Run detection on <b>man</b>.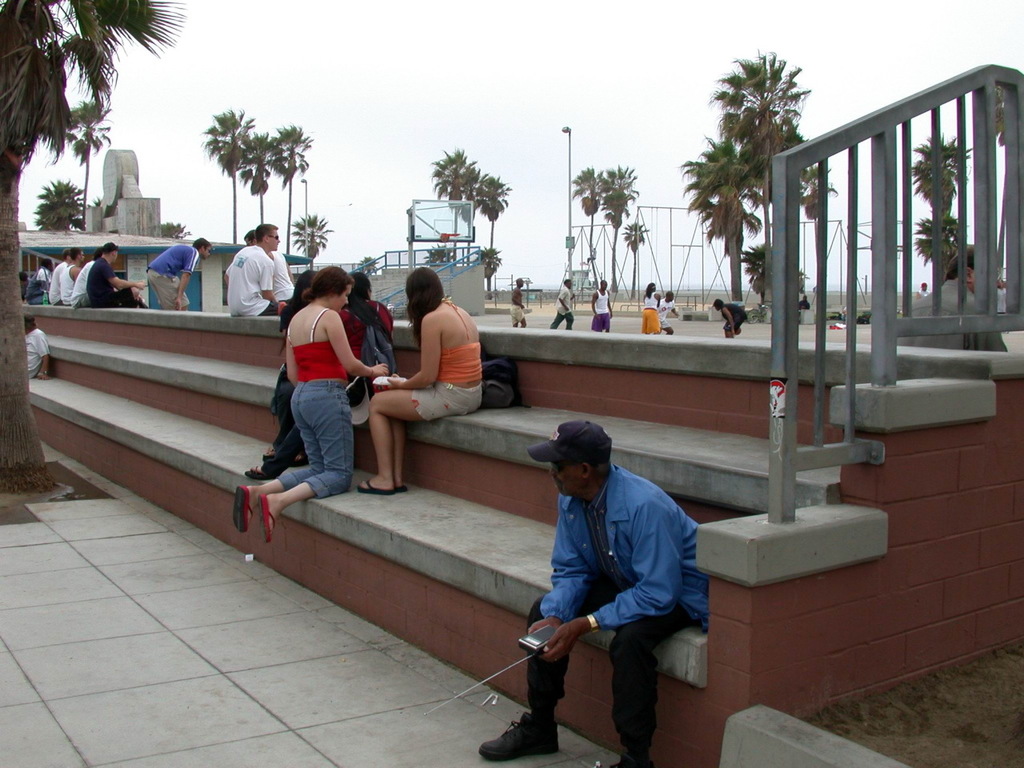
Result: [x1=22, y1=311, x2=47, y2=380].
